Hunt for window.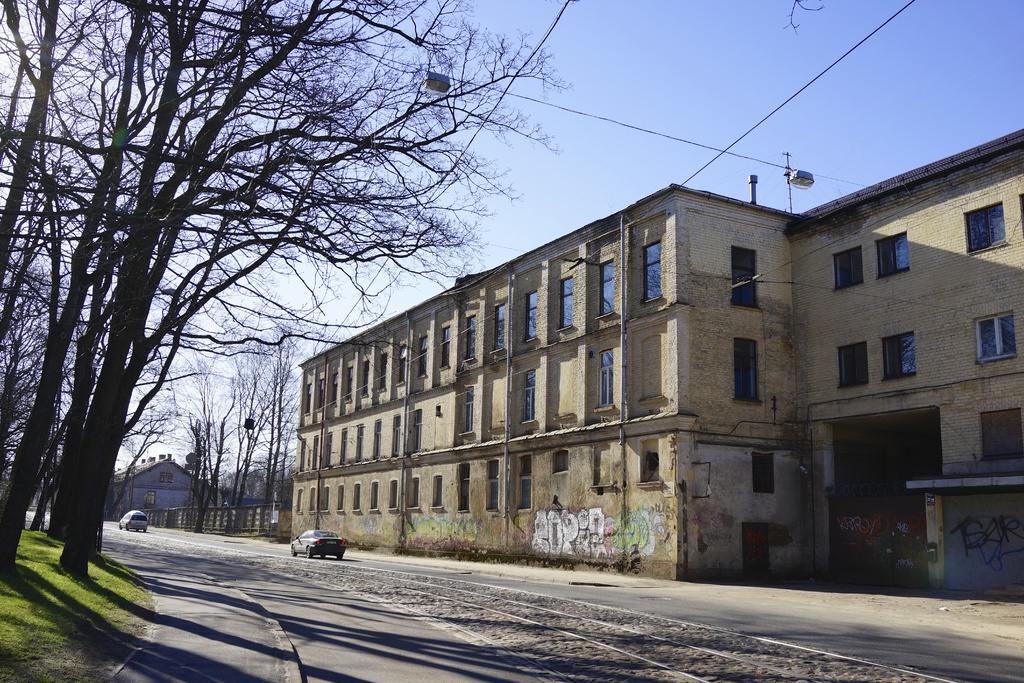
Hunted down at bbox=(431, 473, 441, 507).
